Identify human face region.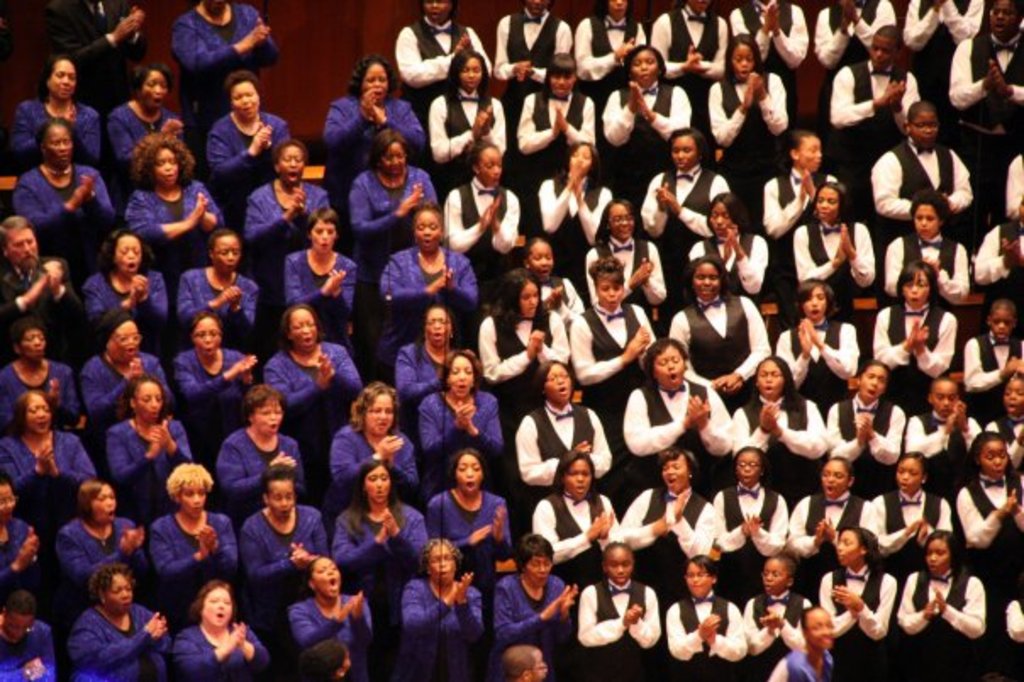
Region: (left=905, top=105, right=943, bottom=153).
